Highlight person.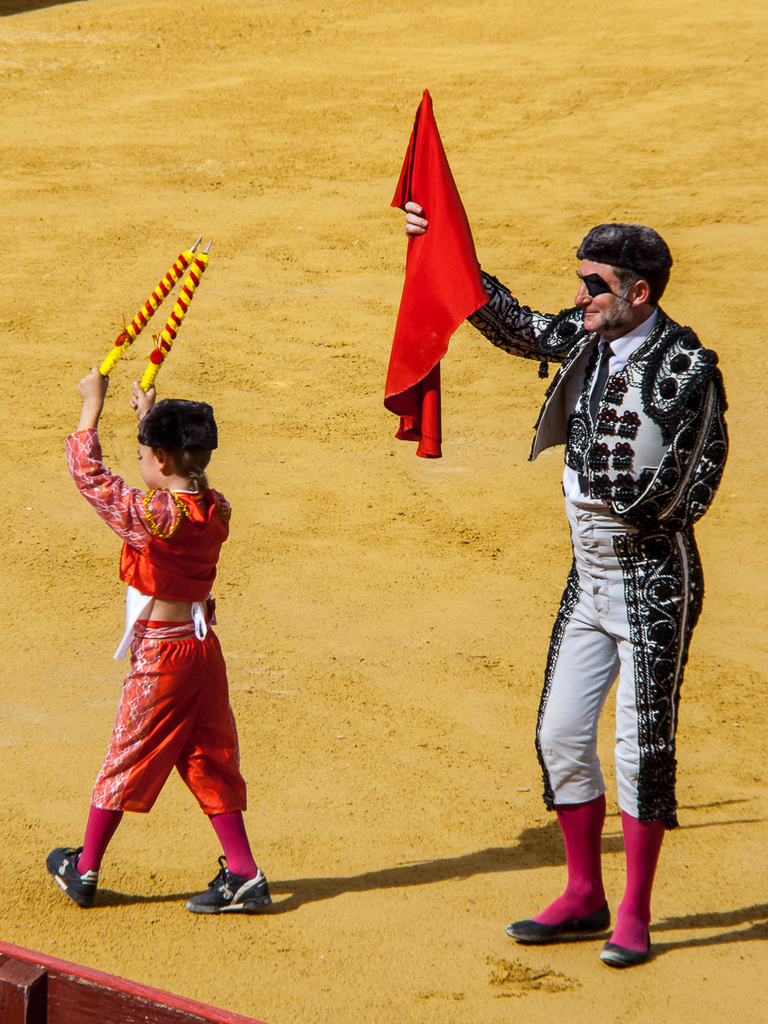
Highlighted region: [x1=403, y1=207, x2=730, y2=974].
